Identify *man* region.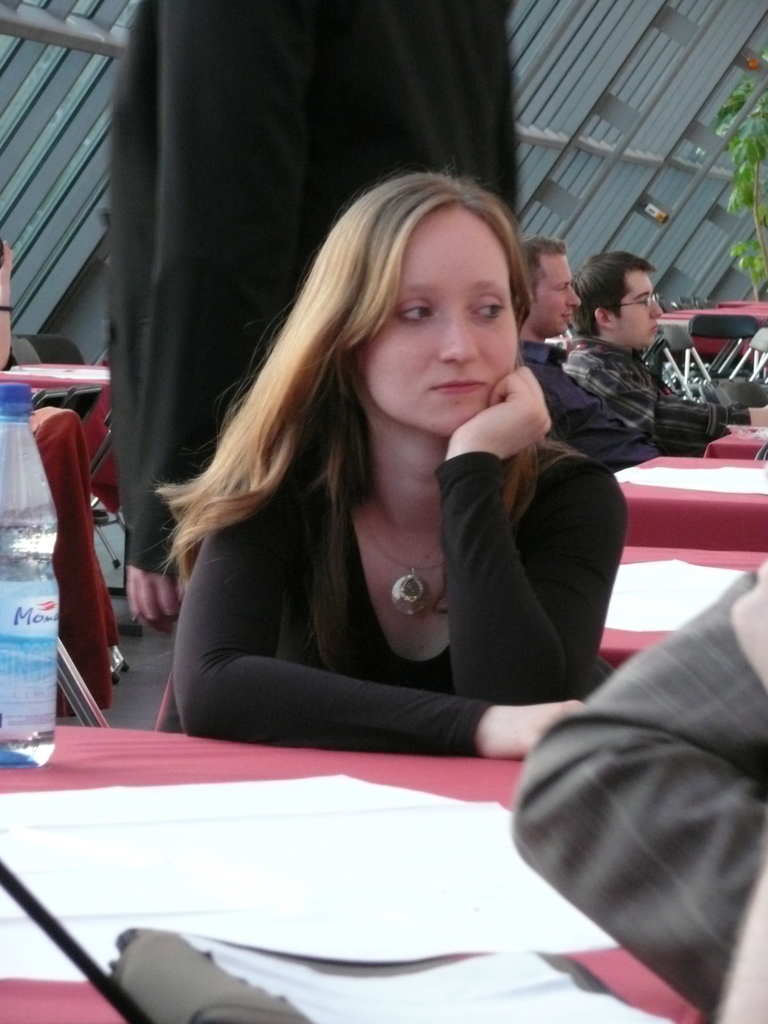
Region: {"left": 513, "top": 237, "right": 677, "bottom": 481}.
